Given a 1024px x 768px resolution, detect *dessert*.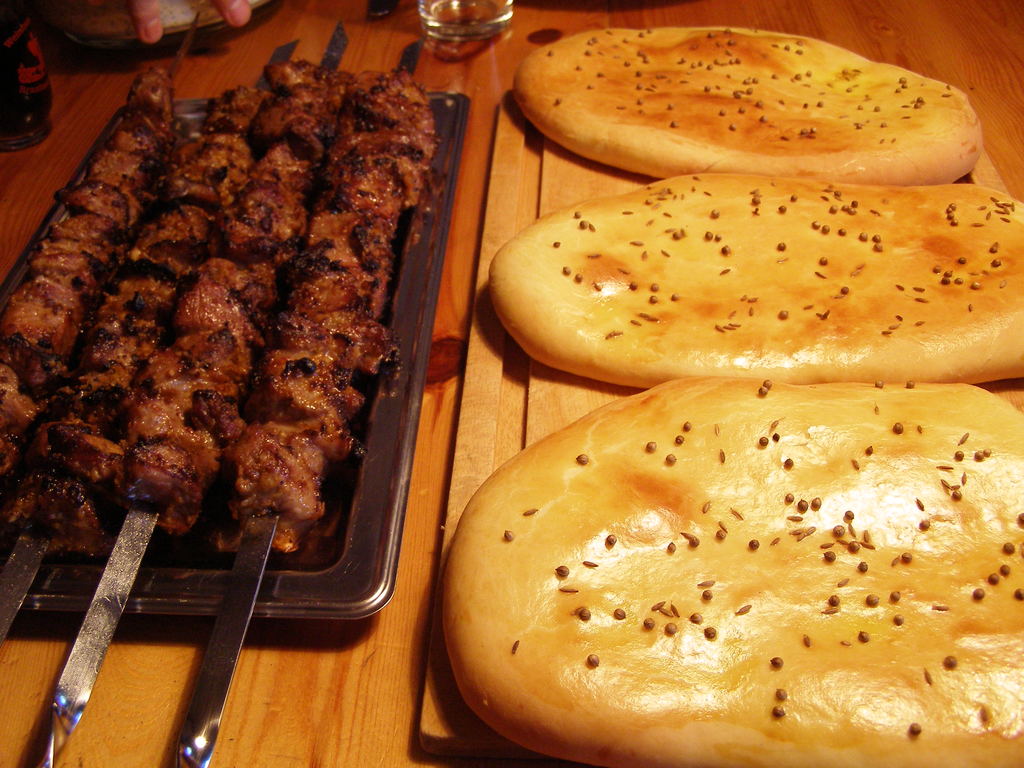
[437, 384, 1023, 767].
